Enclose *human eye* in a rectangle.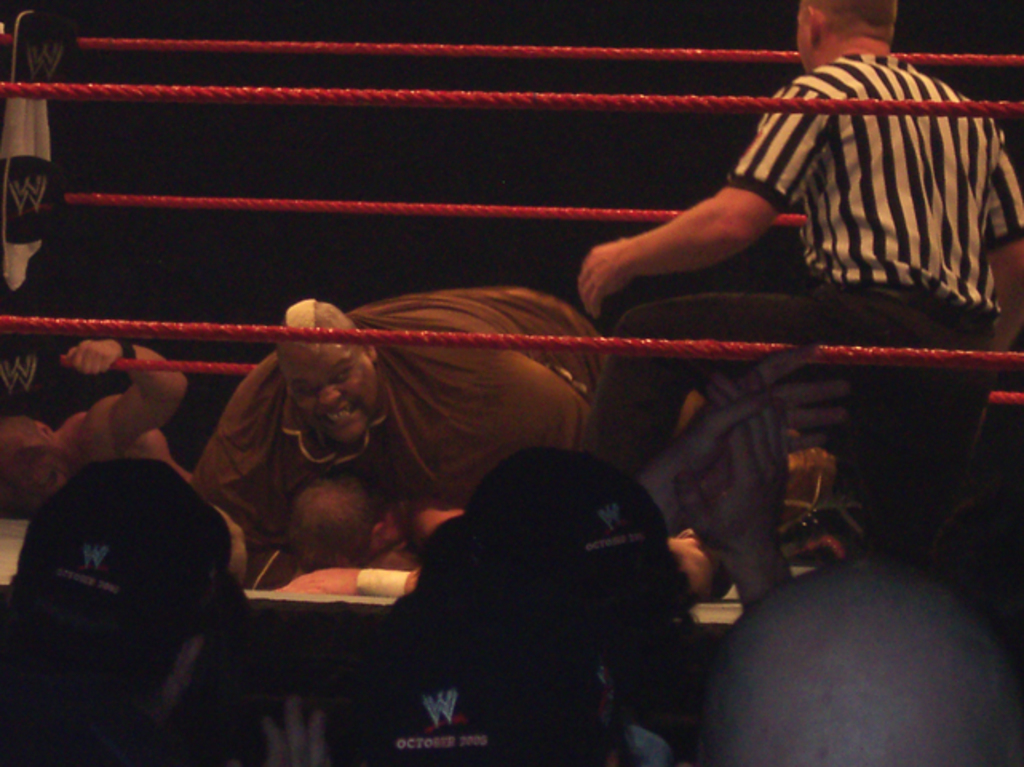
[329,364,348,384].
